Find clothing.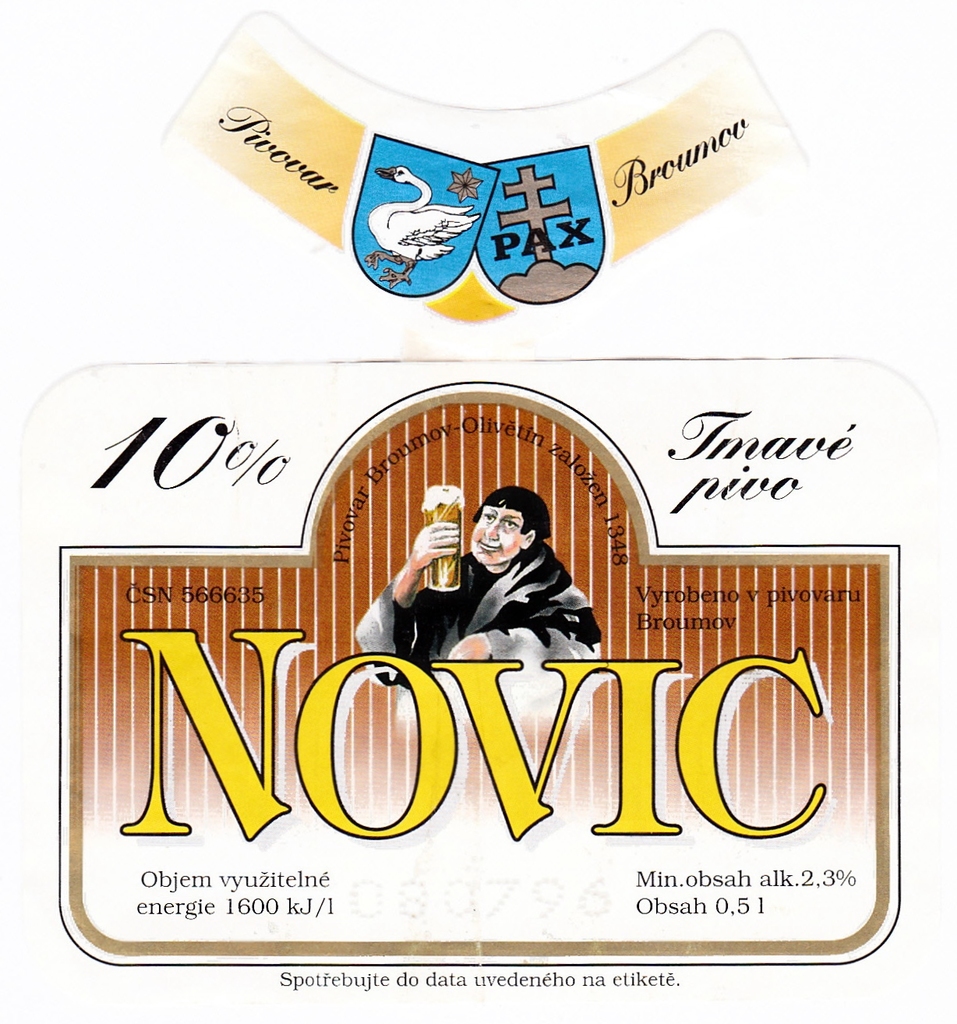
bbox(365, 504, 618, 678).
